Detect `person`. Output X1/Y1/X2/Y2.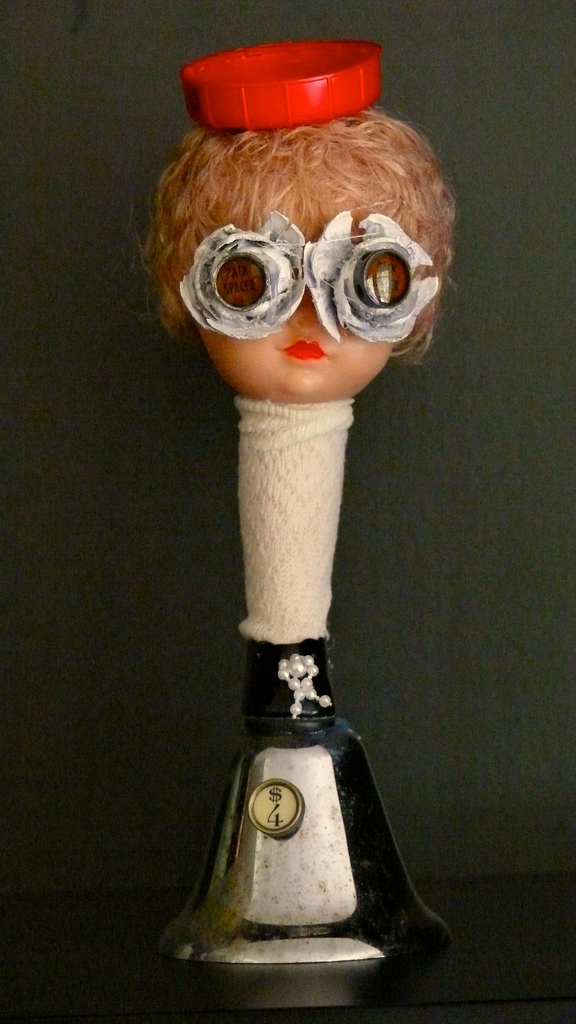
138/107/447/403.
